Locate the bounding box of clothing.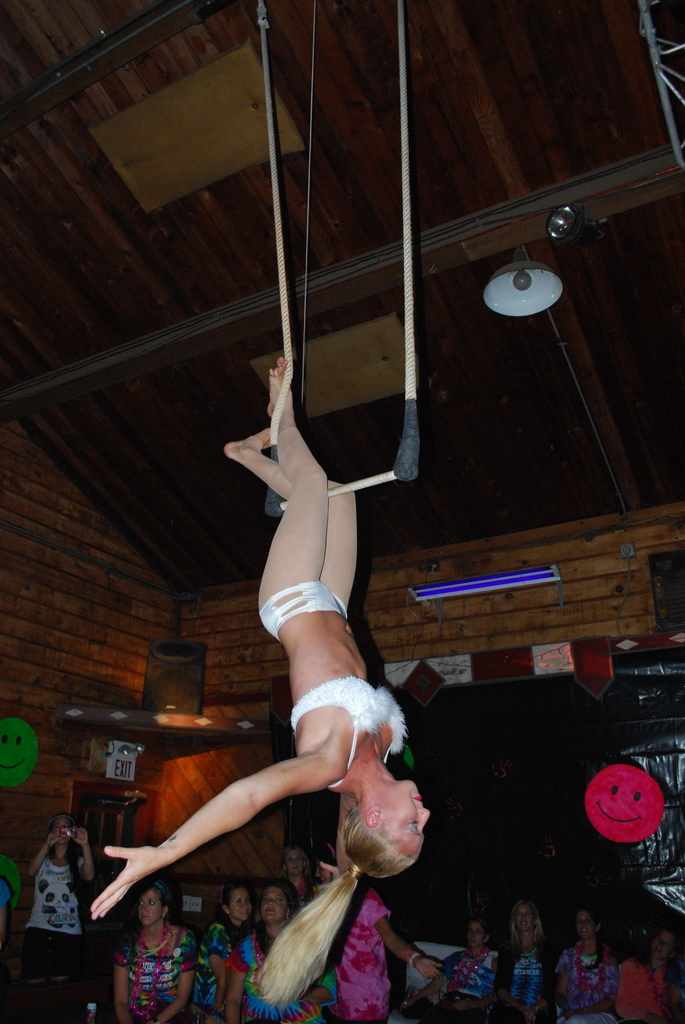
Bounding box: box=[423, 946, 510, 1023].
